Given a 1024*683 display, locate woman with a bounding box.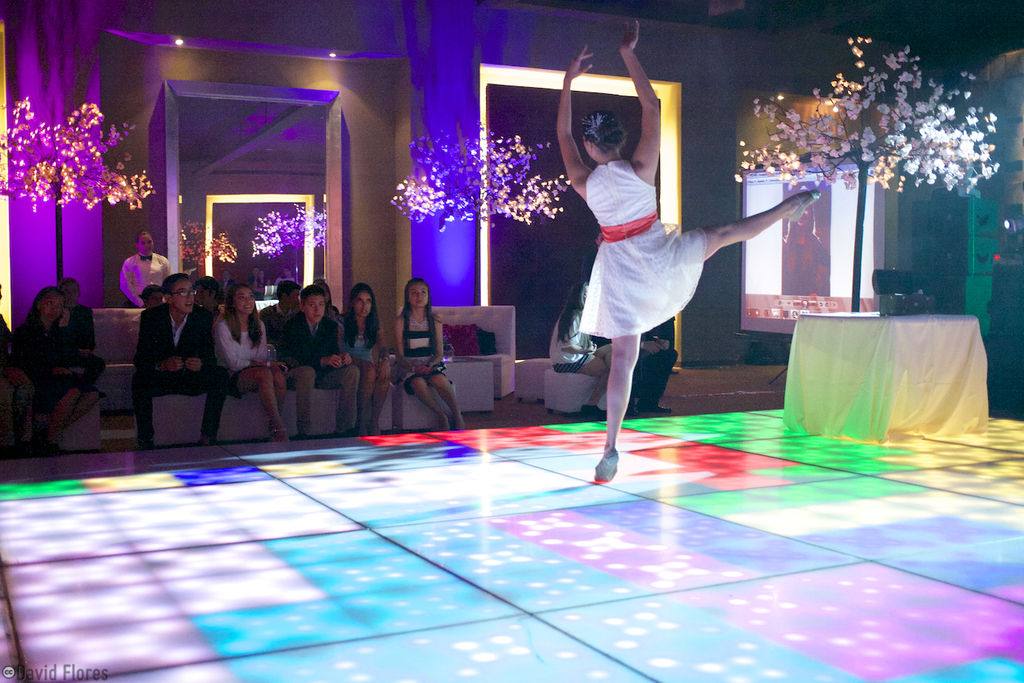
Located: (left=331, top=282, right=404, bottom=448).
